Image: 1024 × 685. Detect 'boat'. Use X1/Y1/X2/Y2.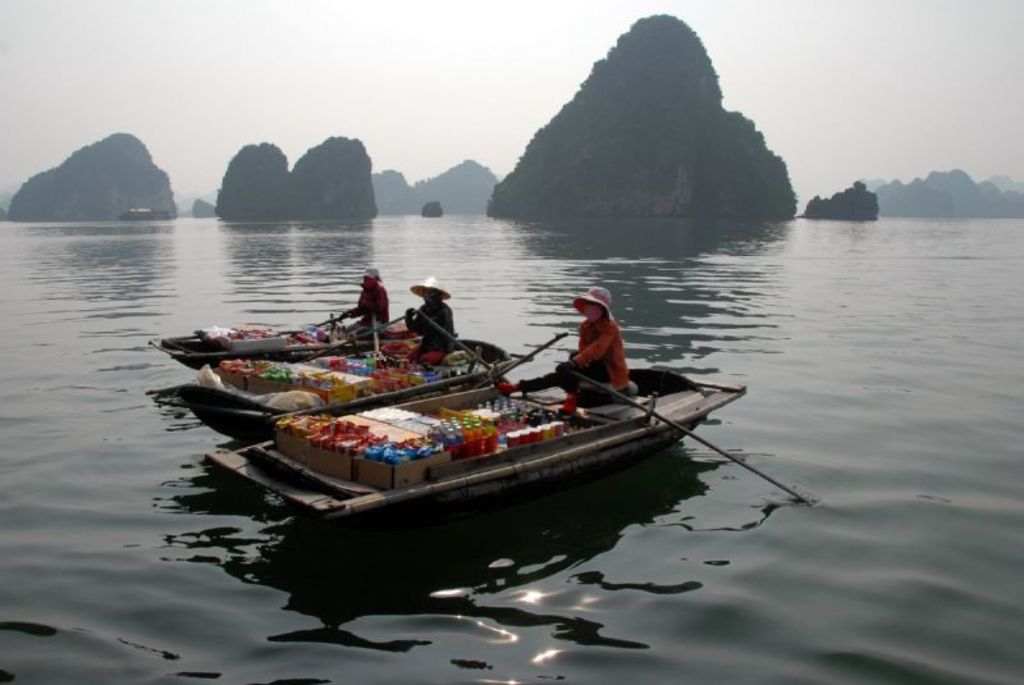
148/326/511/380.
